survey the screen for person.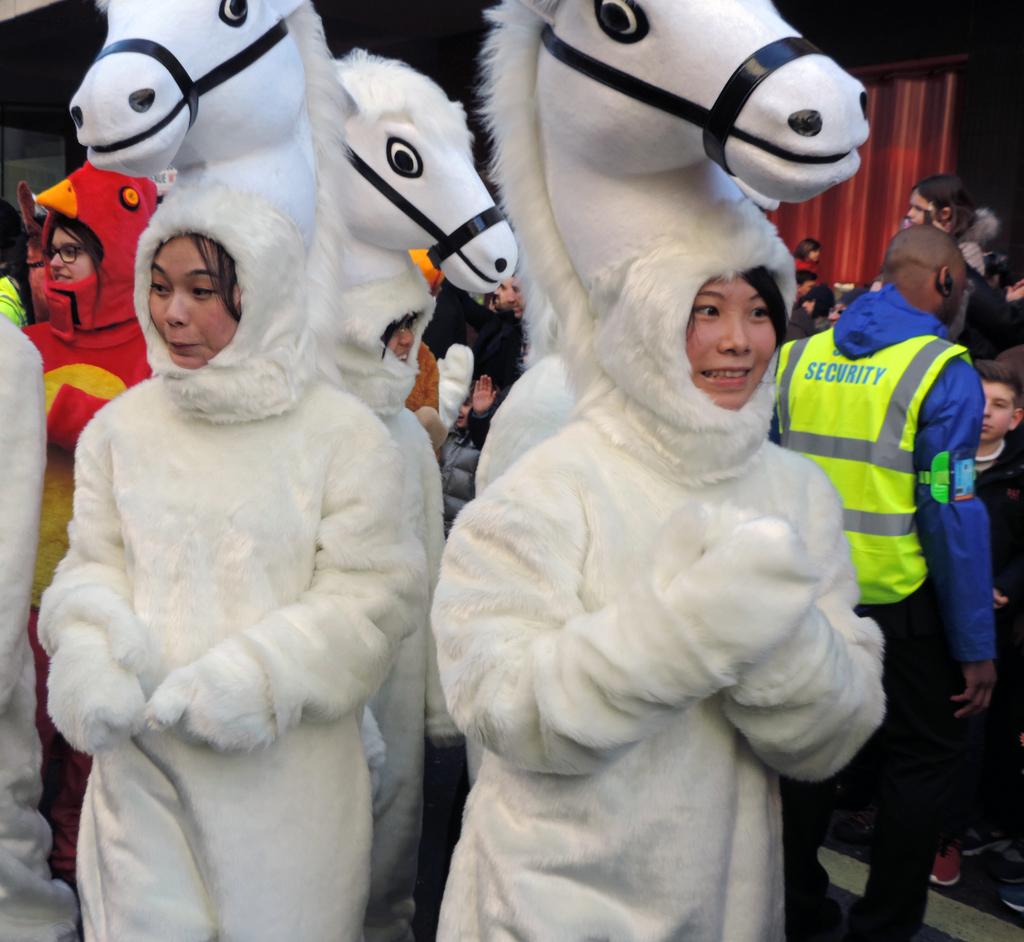
Survey found: x1=937, y1=360, x2=1023, y2=885.
